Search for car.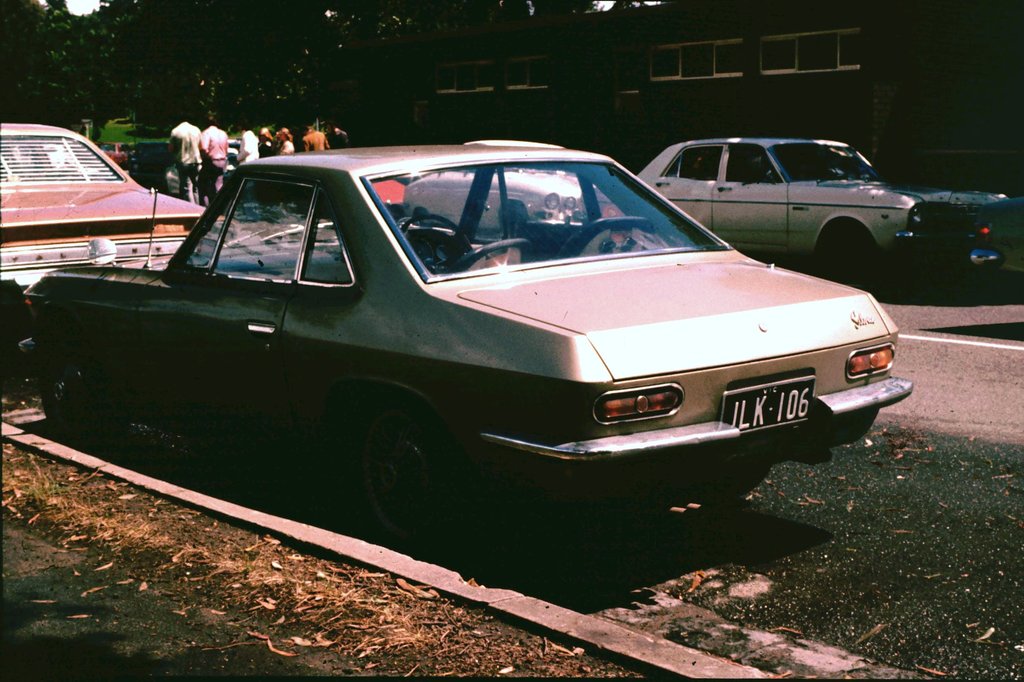
Found at {"x1": 0, "y1": 116, "x2": 246, "y2": 319}.
